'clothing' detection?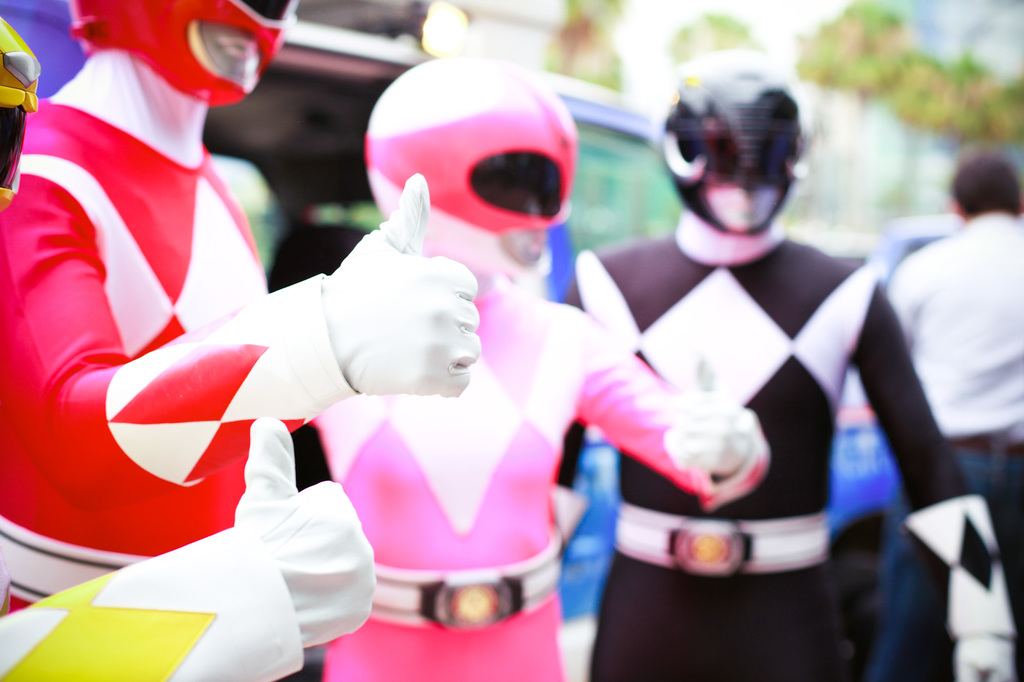
(276, 267, 769, 681)
